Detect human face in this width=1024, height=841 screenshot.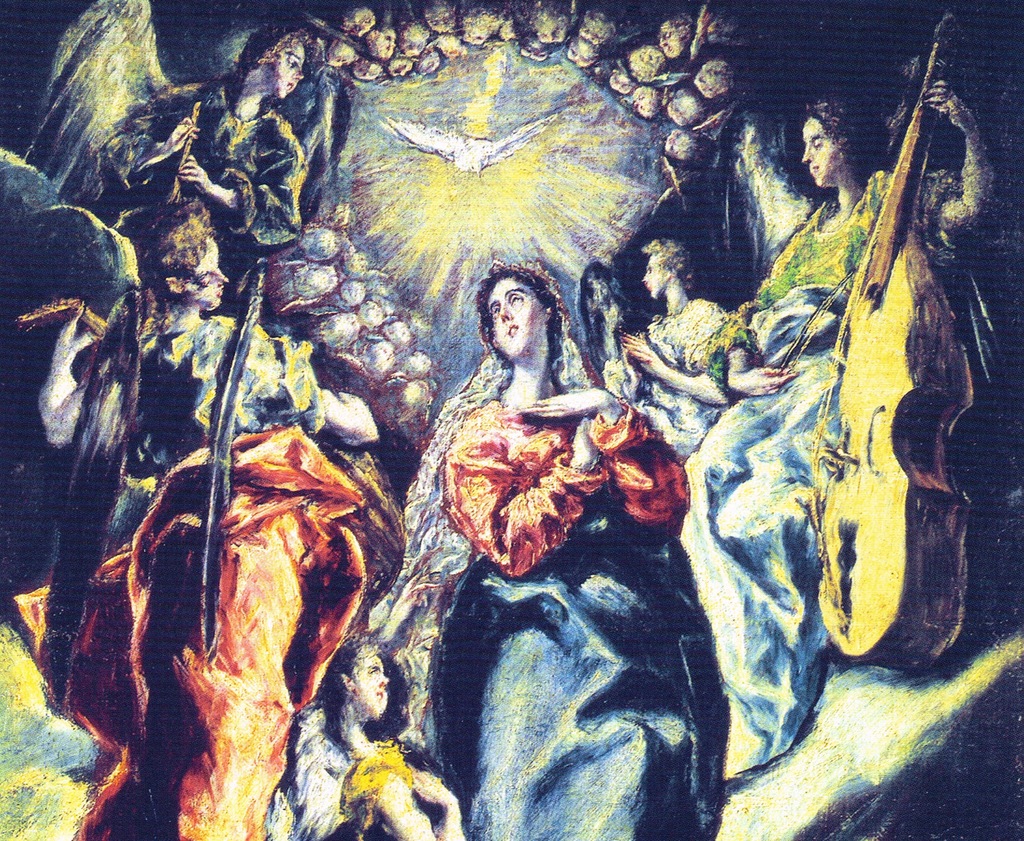
Detection: (184,238,229,310).
